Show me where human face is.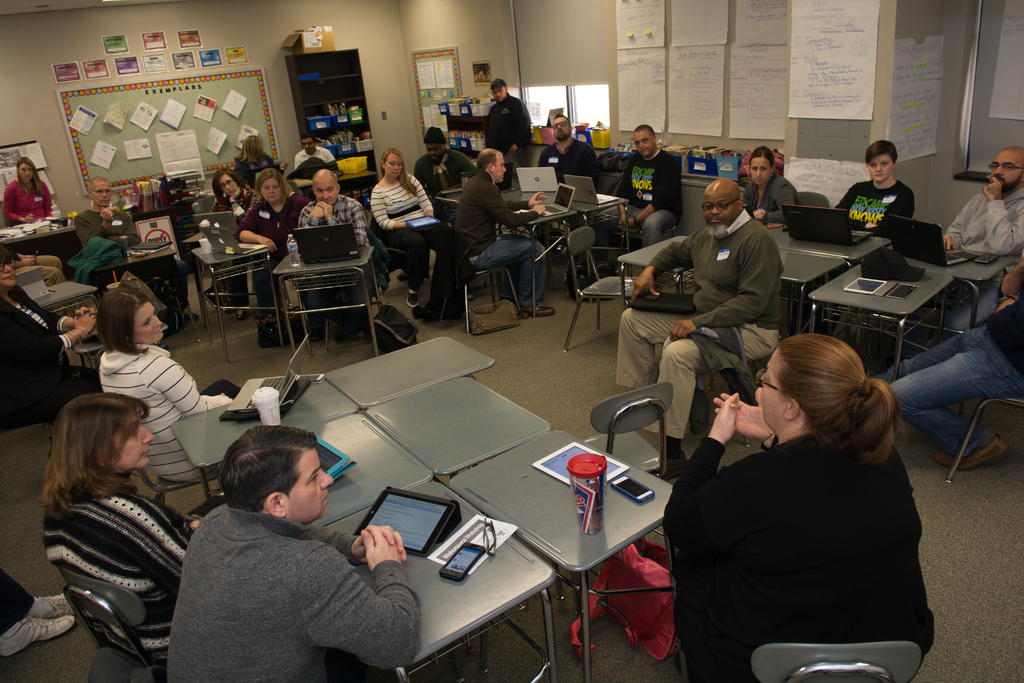
human face is at box=[316, 180, 337, 205].
